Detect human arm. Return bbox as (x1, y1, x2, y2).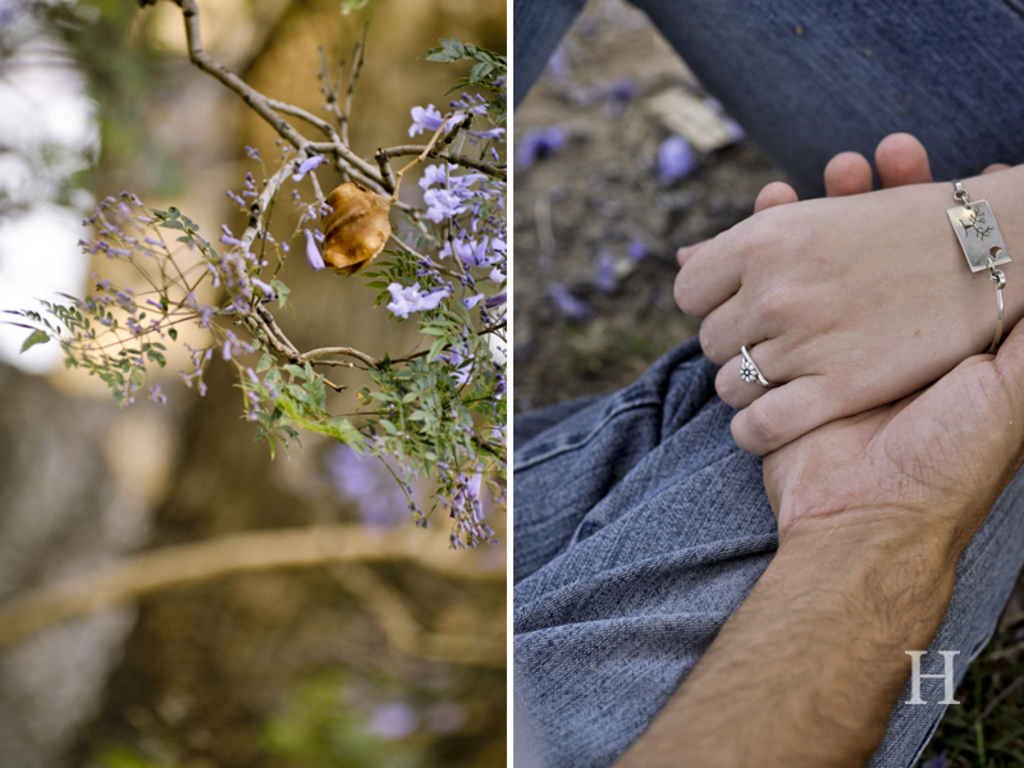
(607, 127, 1023, 767).
